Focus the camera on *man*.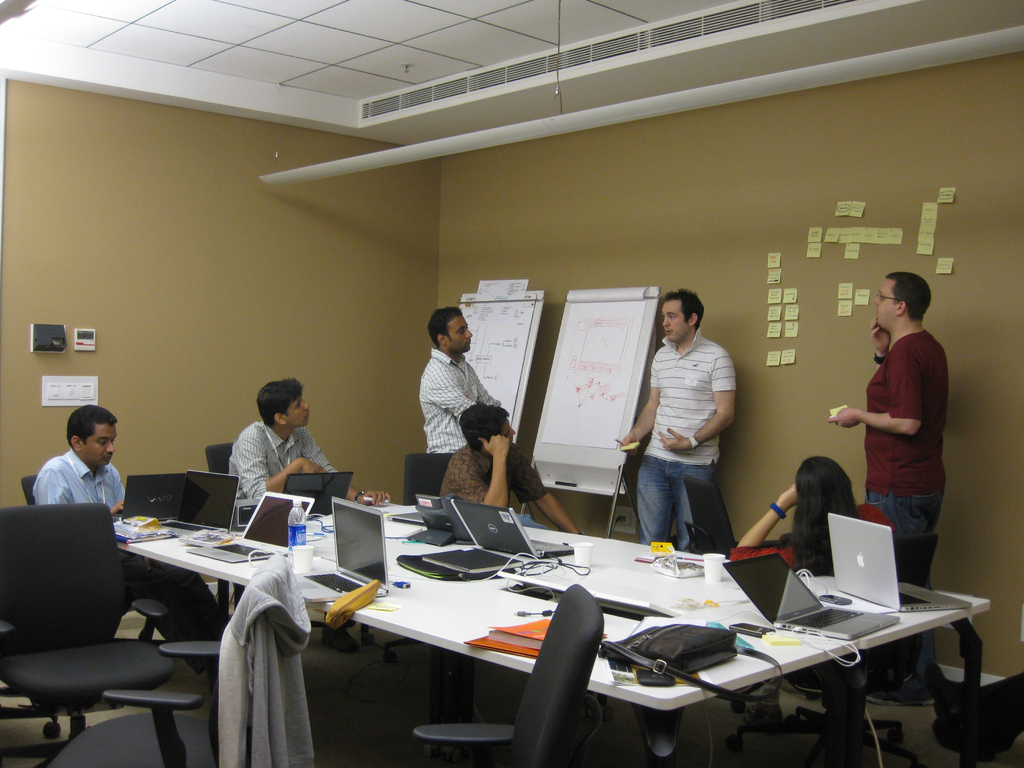
Focus region: detection(634, 298, 752, 563).
